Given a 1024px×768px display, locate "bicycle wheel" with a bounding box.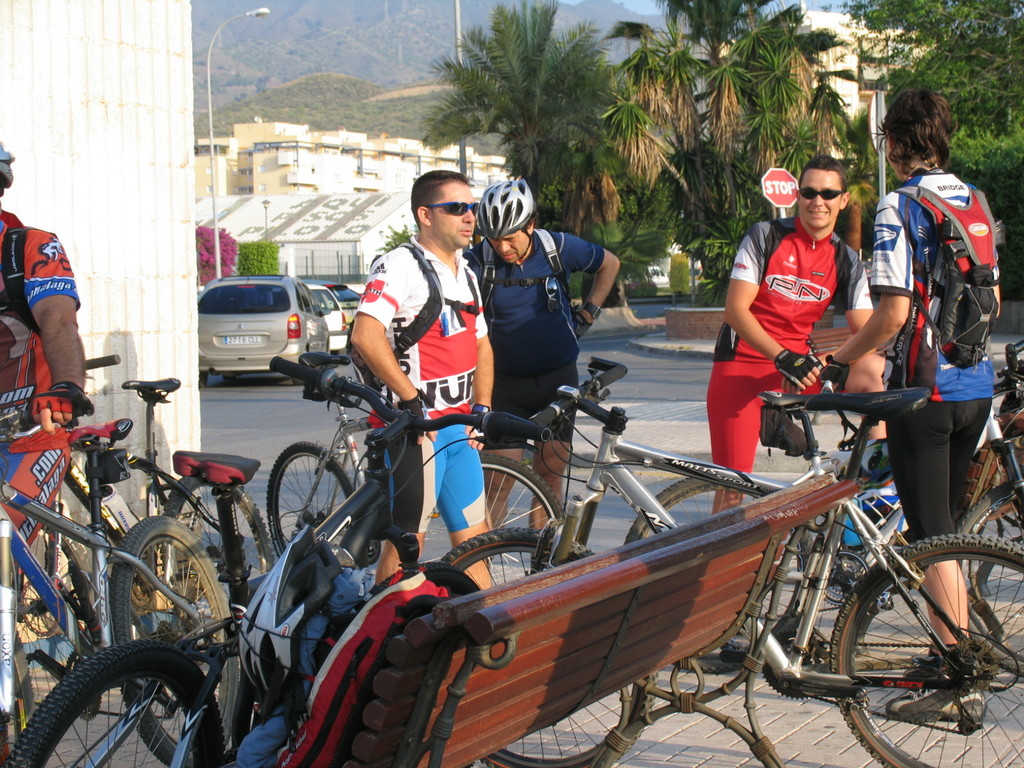
Located: {"left": 109, "top": 516, "right": 230, "bottom": 767}.
